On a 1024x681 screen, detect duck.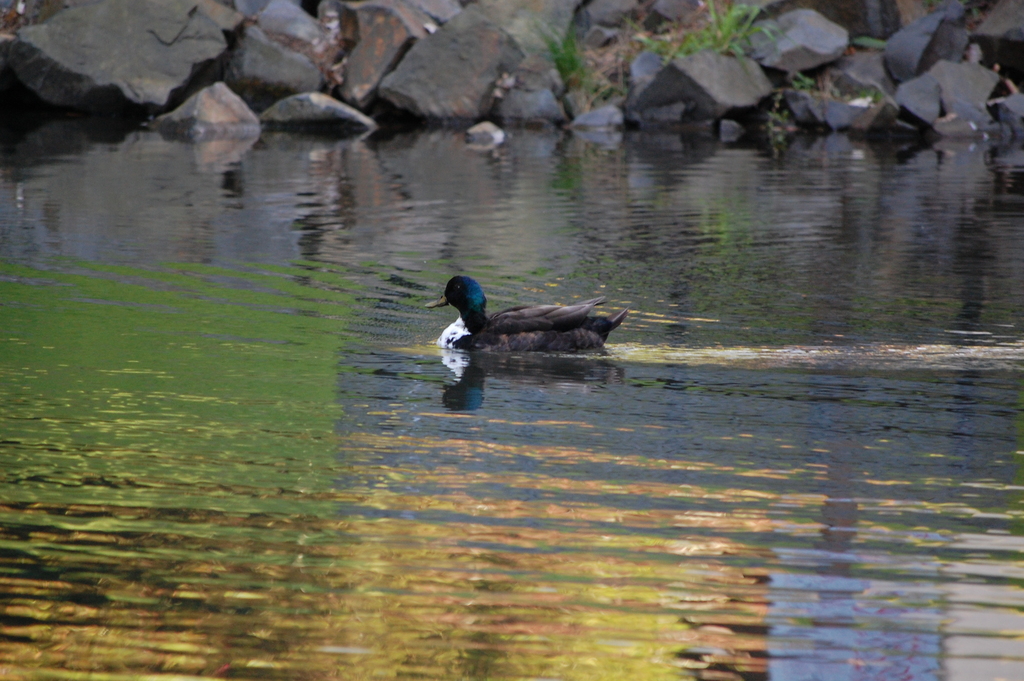
428:270:641:367.
